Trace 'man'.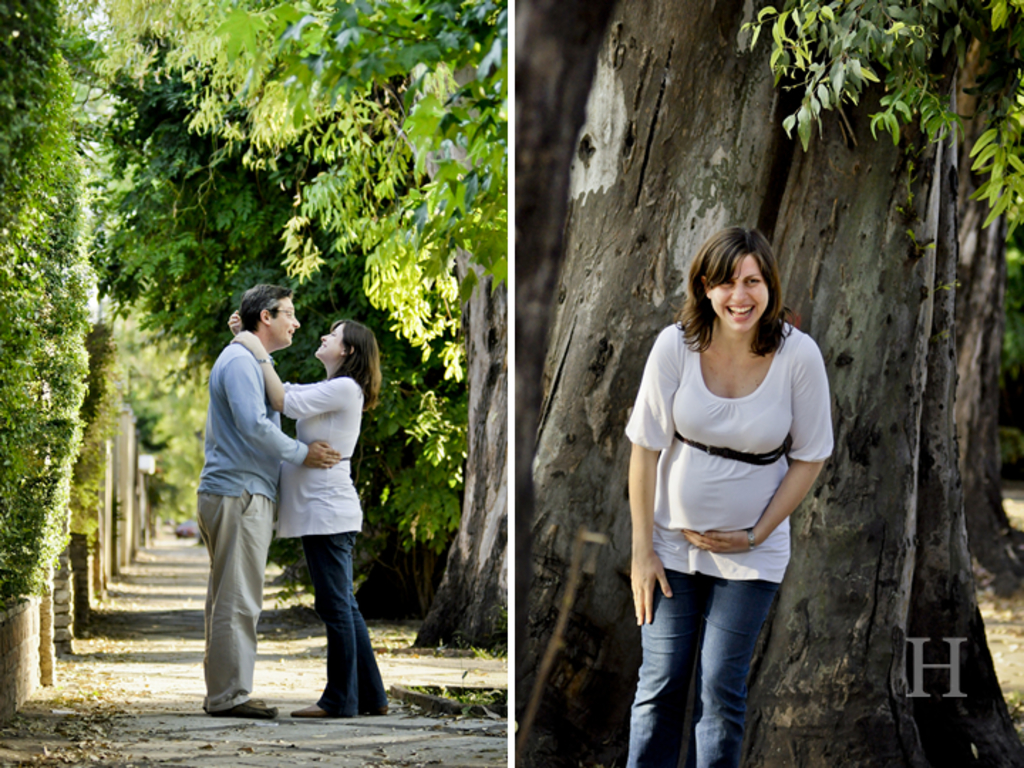
Traced to <box>191,283,344,718</box>.
